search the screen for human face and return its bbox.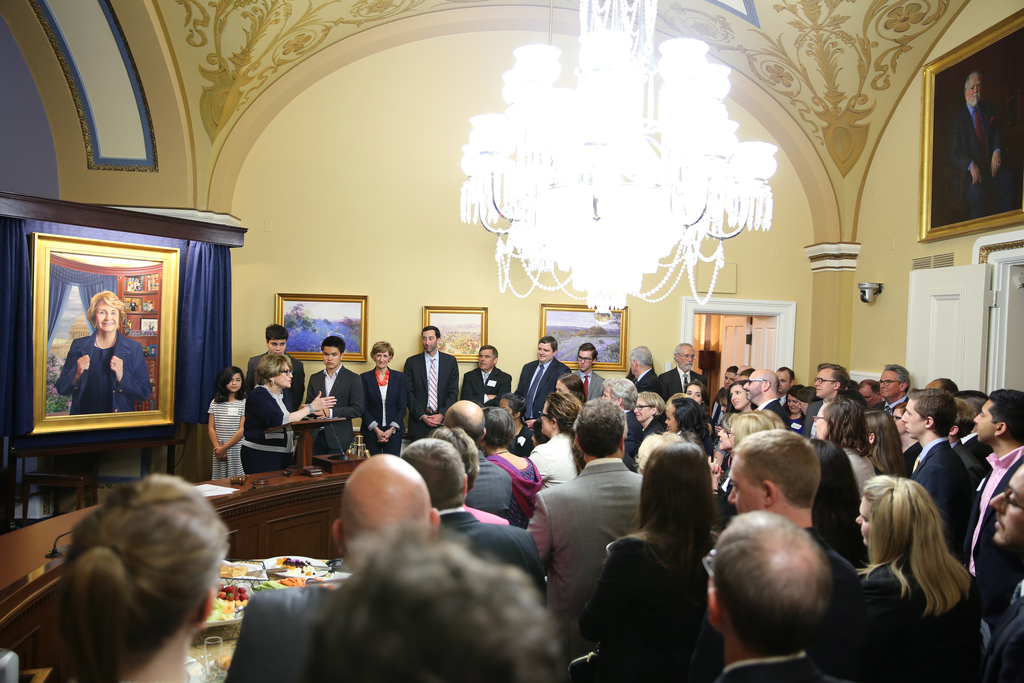
Found: detection(95, 299, 120, 334).
